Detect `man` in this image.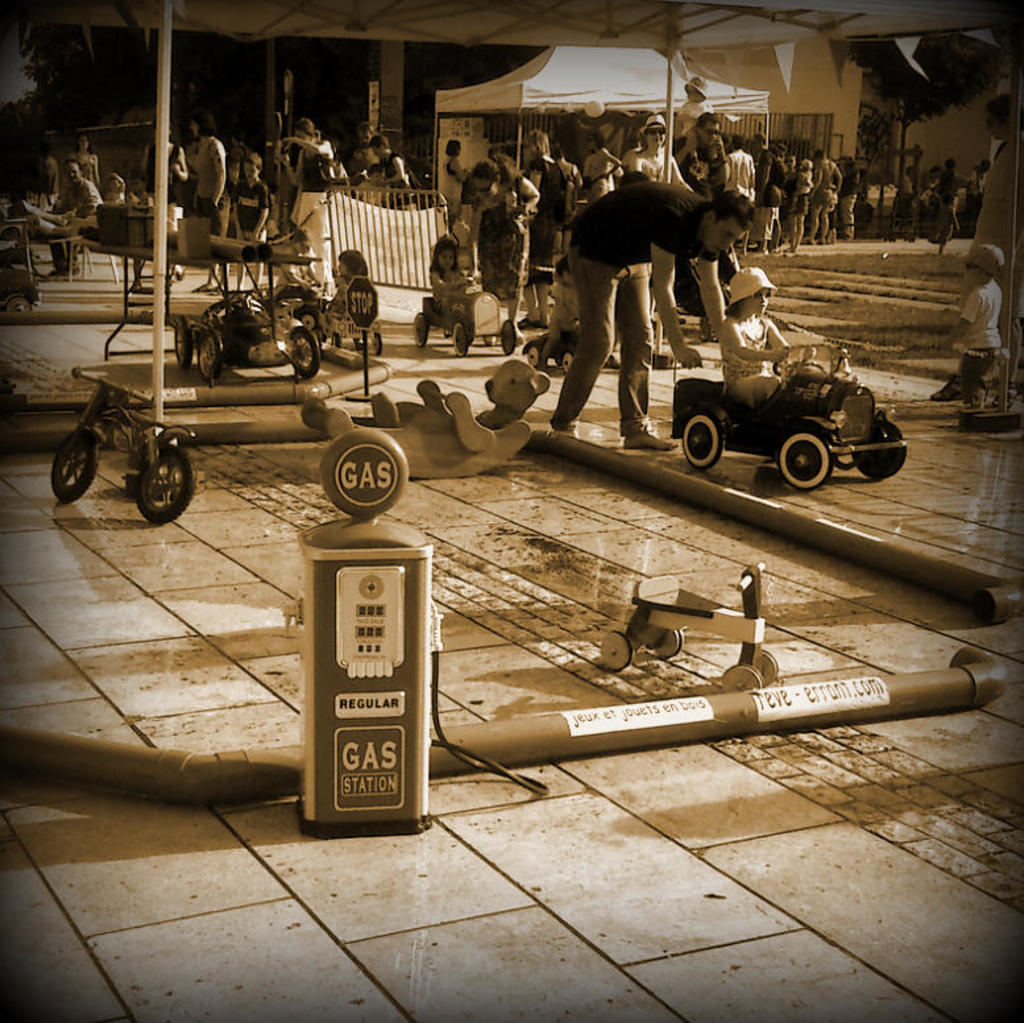
Detection: [x1=668, y1=104, x2=734, y2=203].
